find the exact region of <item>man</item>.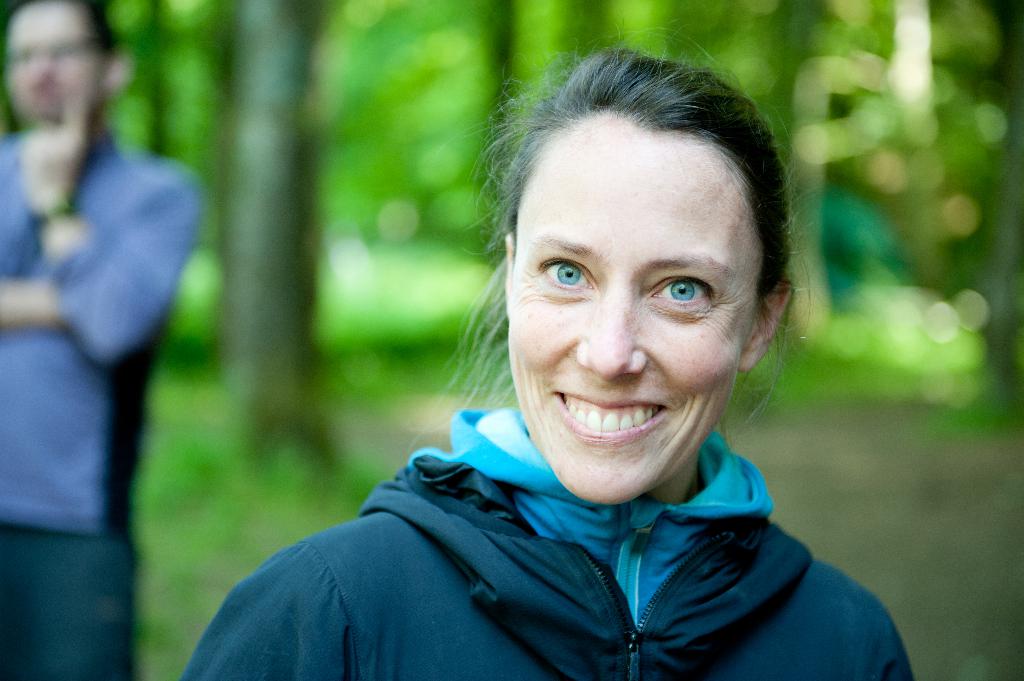
Exact region: (0, 0, 199, 680).
